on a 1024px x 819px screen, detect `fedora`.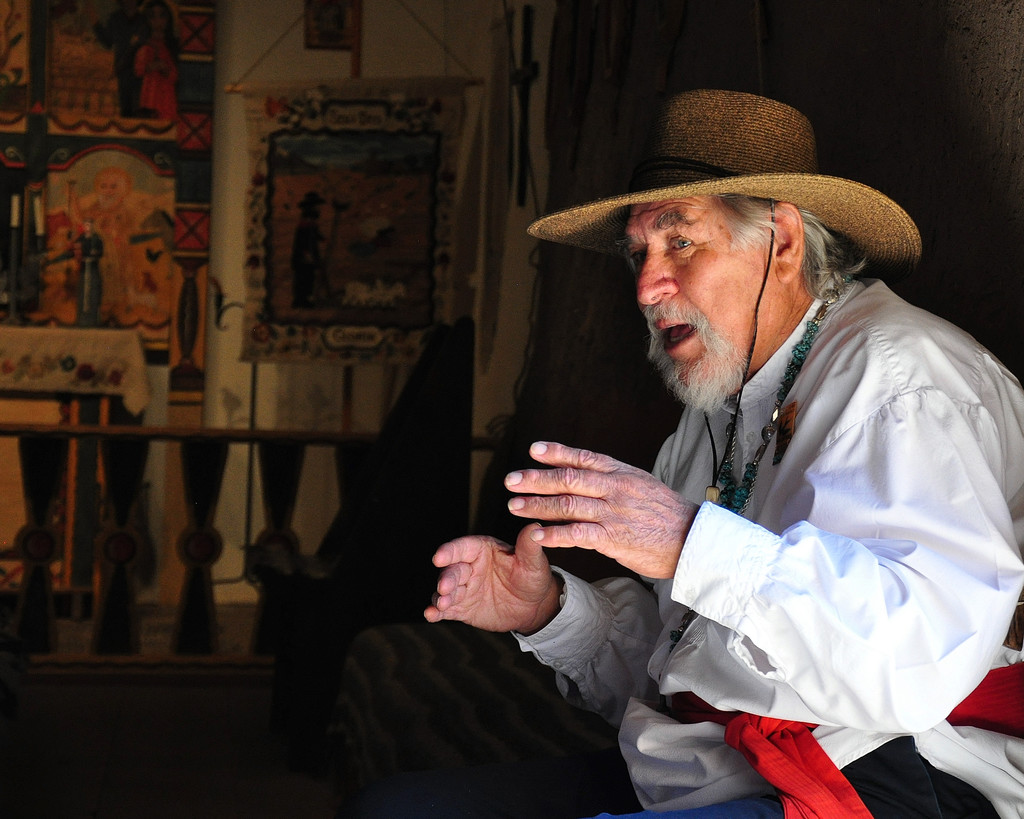
detection(524, 88, 925, 263).
